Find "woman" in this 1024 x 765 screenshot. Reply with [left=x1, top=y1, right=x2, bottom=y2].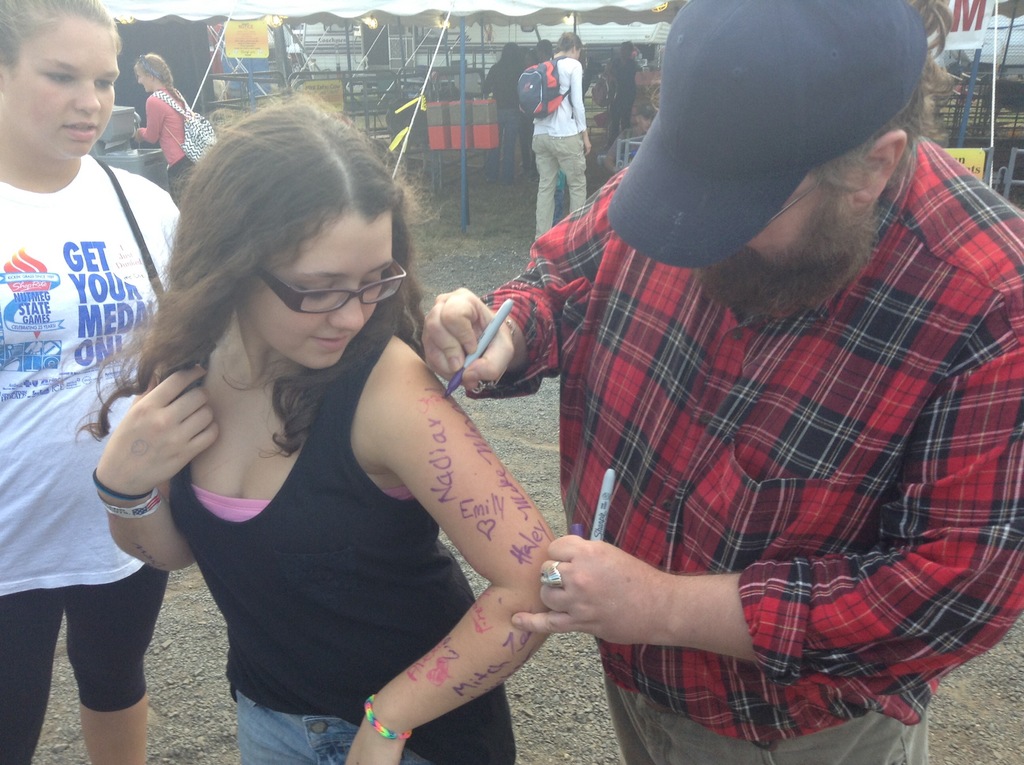
[left=0, top=0, right=191, bottom=764].
